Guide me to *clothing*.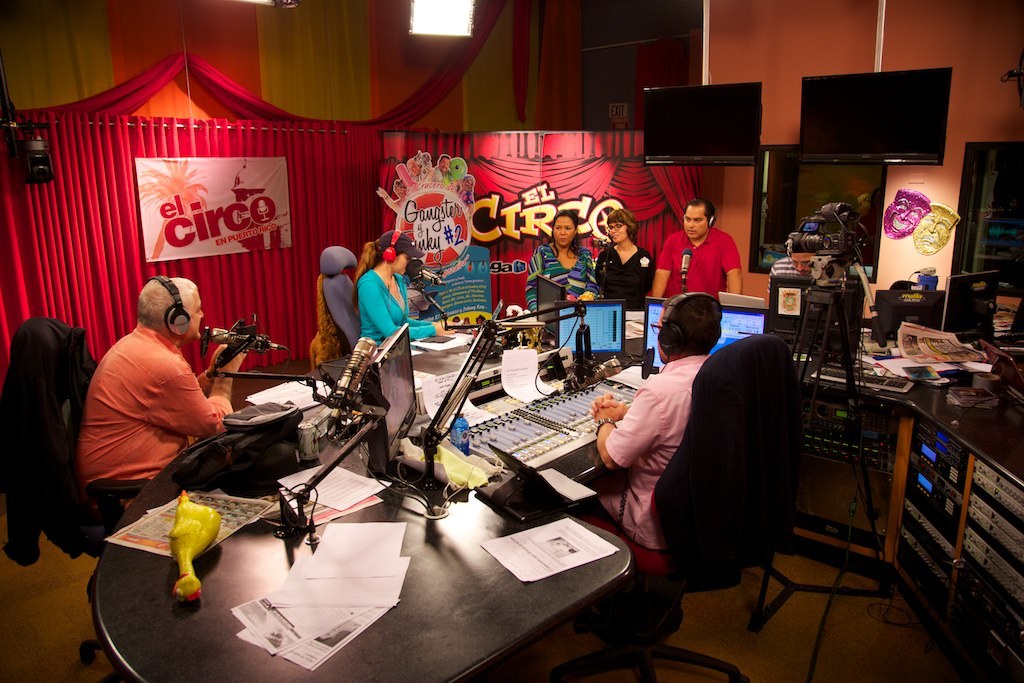
Guidance: pyautogui.locateOnScreen(591, 242, 656, 303).
